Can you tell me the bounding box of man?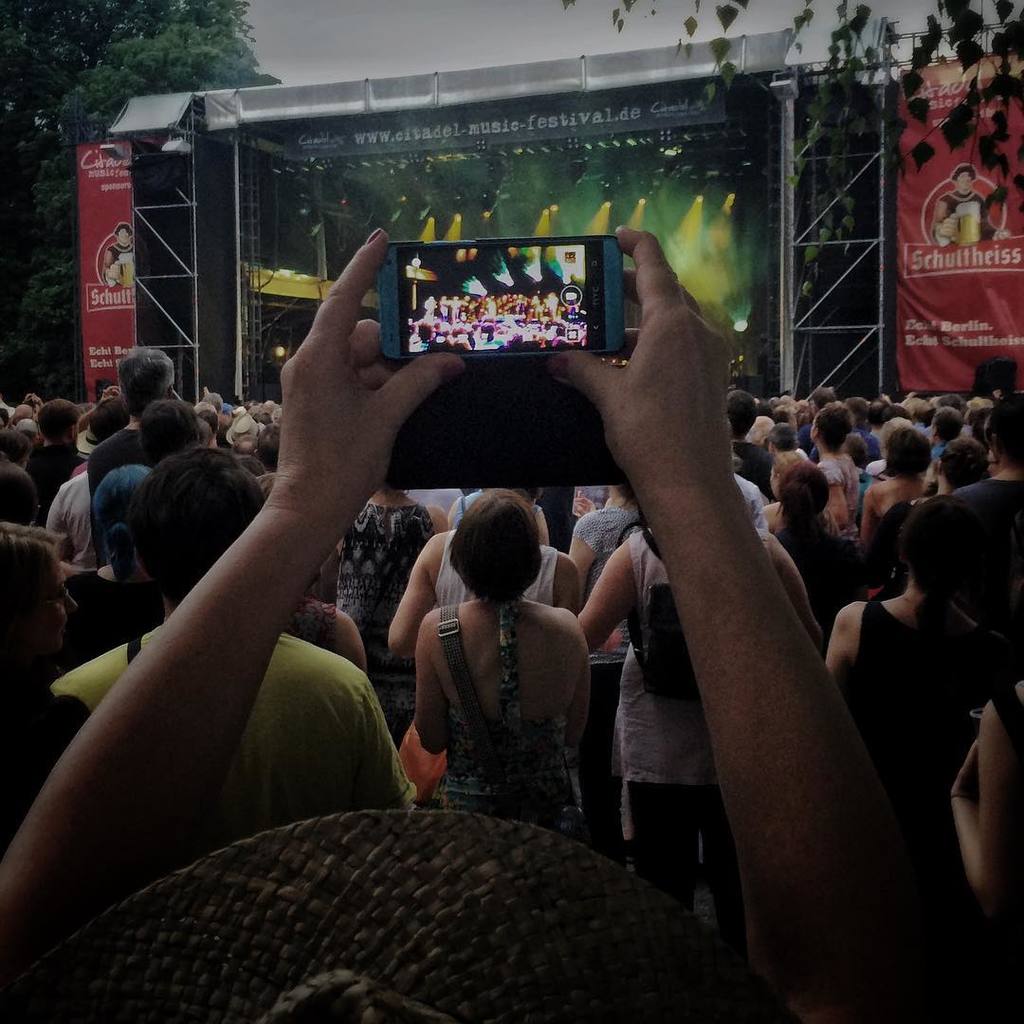
crop(950, 389, 1023, 649).
